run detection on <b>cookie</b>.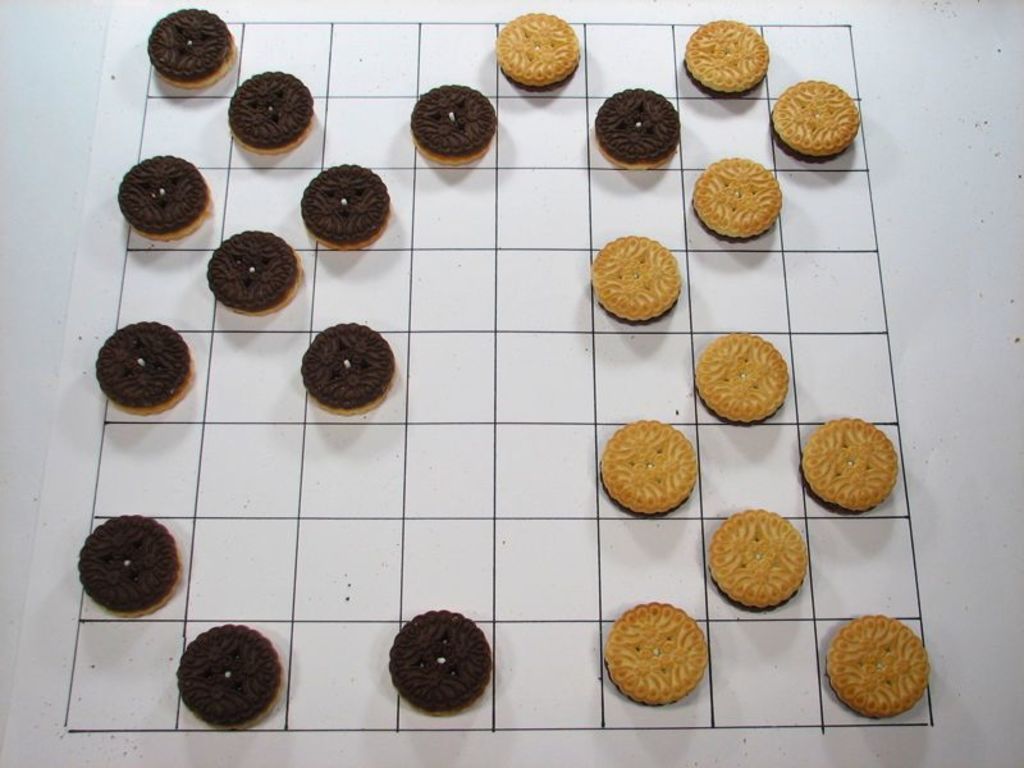
Result: l=142, t=6, r=234, b=90.
